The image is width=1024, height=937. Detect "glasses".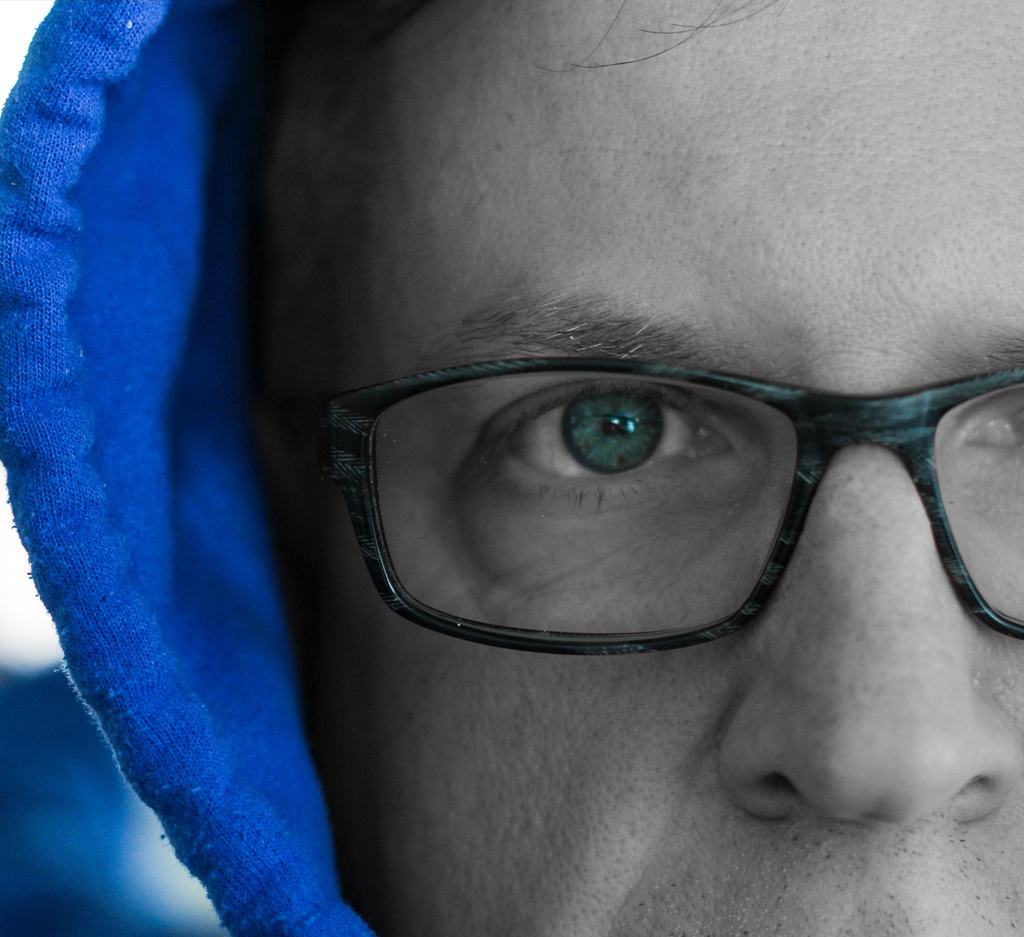
Detection: BBox(299, 324, 1023, 684).
